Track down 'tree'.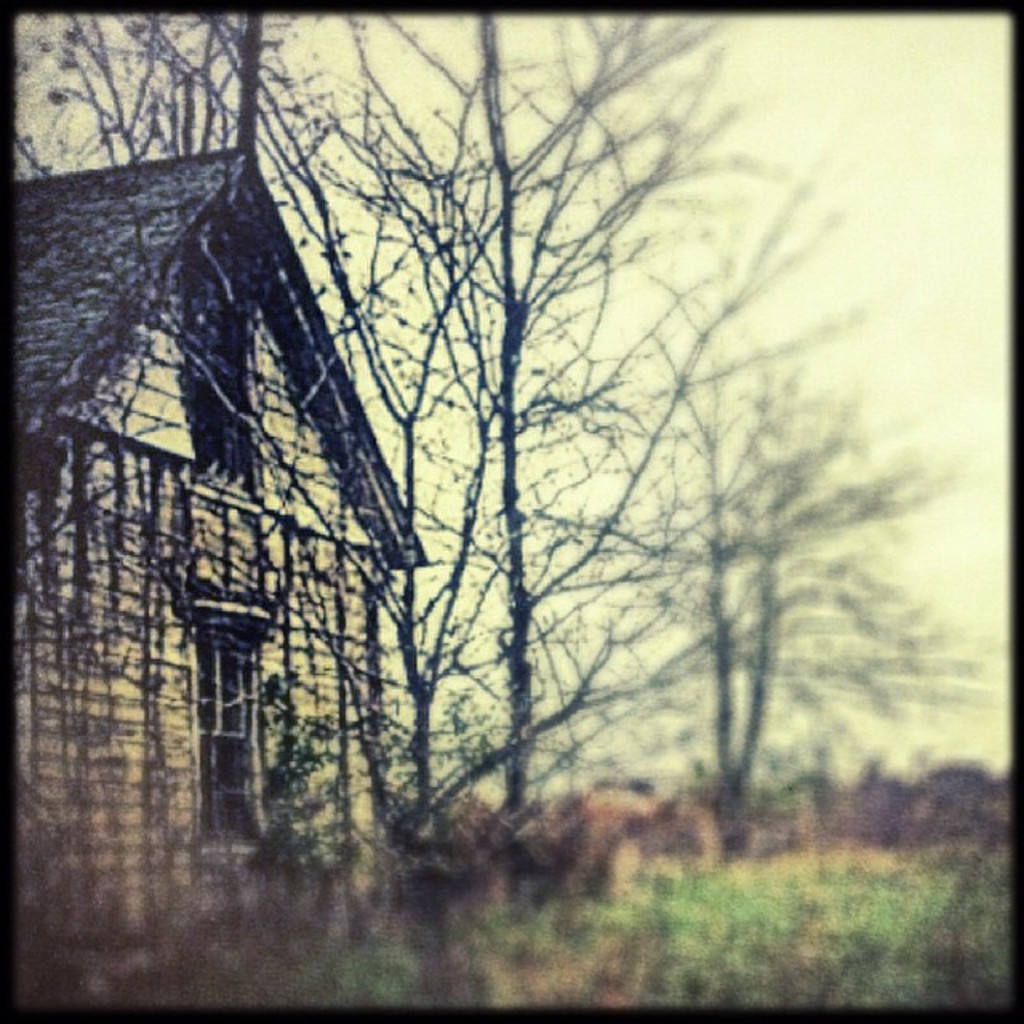
Tracked to (278,13,706,822).
